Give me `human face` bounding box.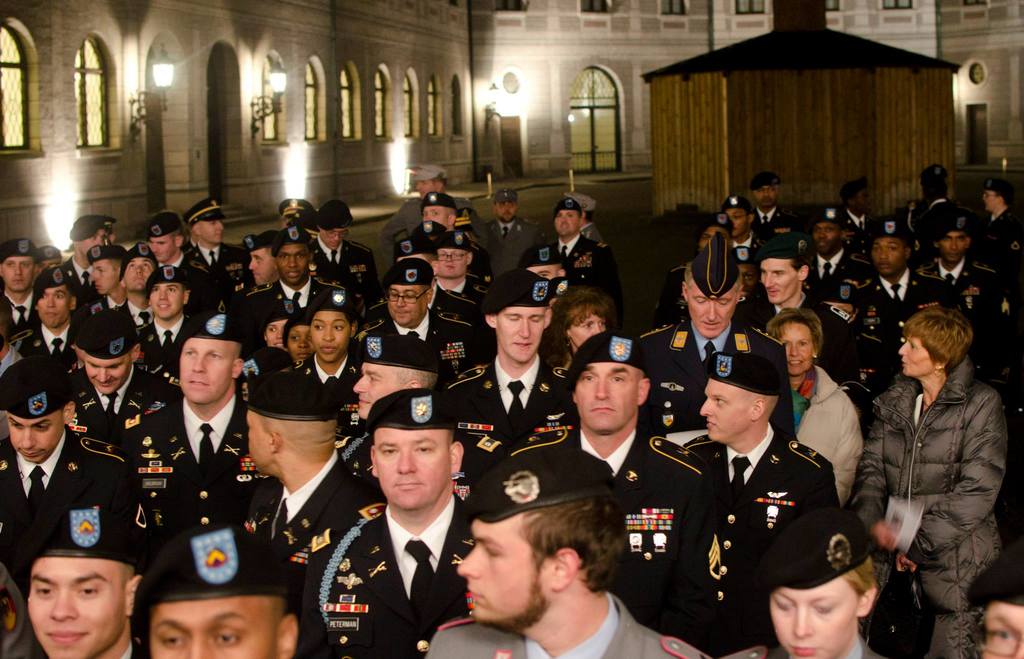
941, 227, 964, 261.
